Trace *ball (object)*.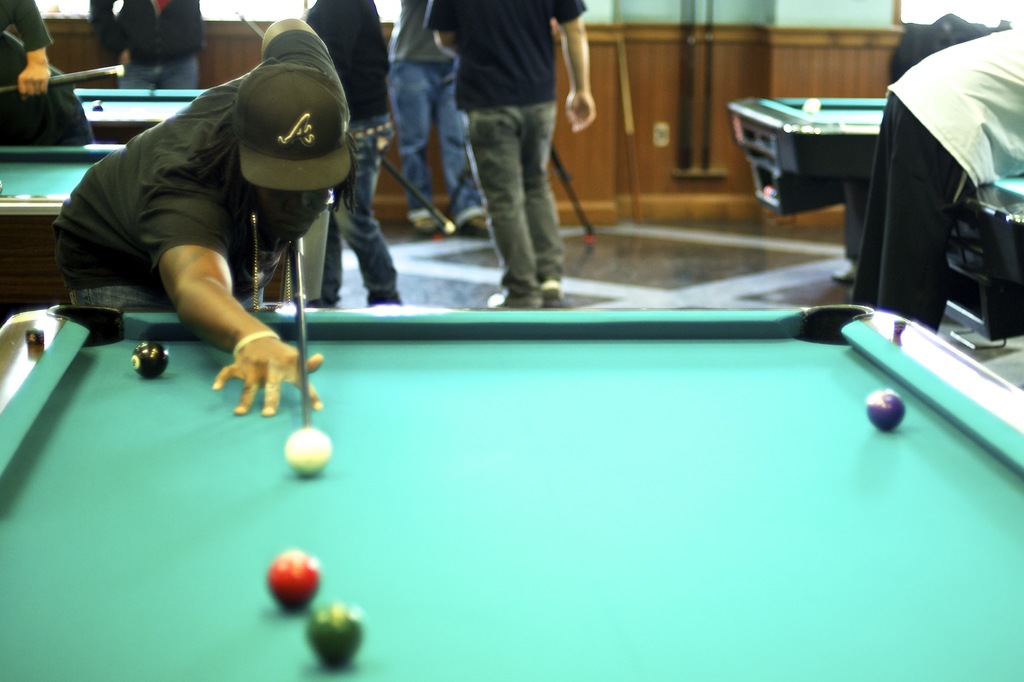
Traced to Rect(266, 544, 322, 612).
